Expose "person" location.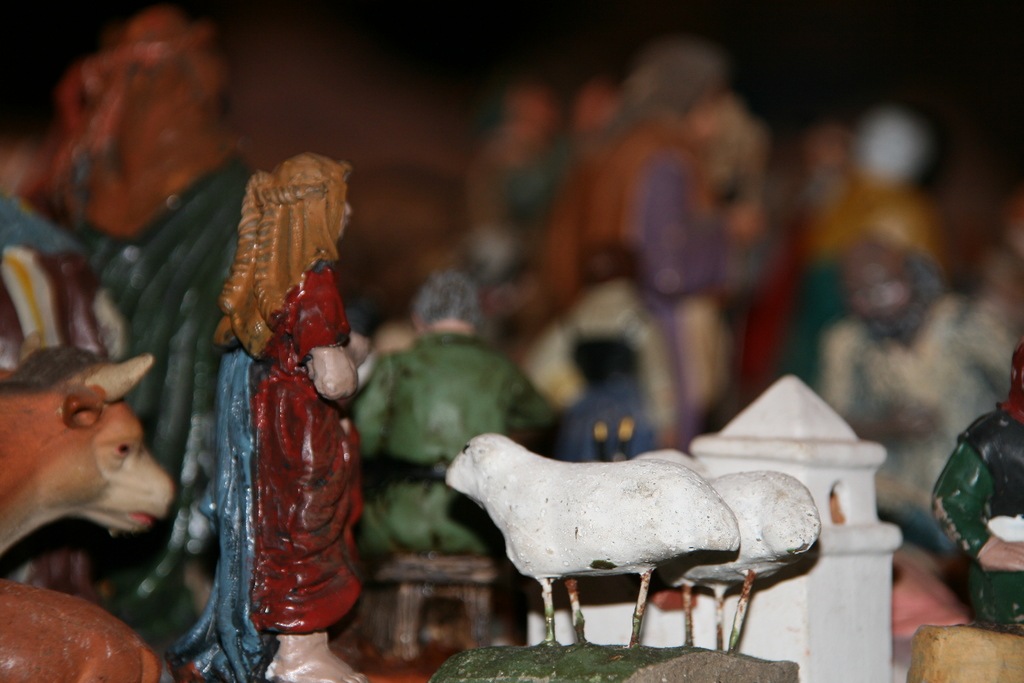
Exposed at l=188, t=146, r=372, b=682.
